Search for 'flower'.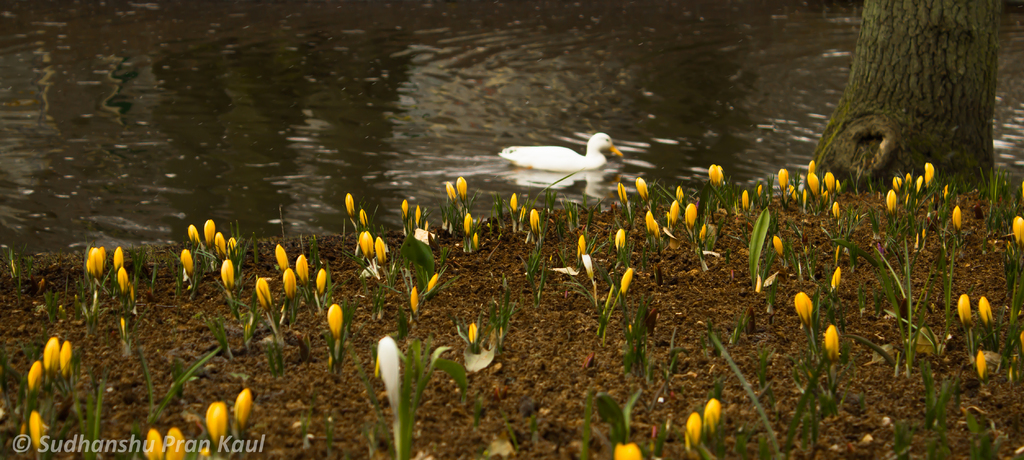
Found at {"left": 142, "top": 430, "right": 161, "bottom": 459}.
